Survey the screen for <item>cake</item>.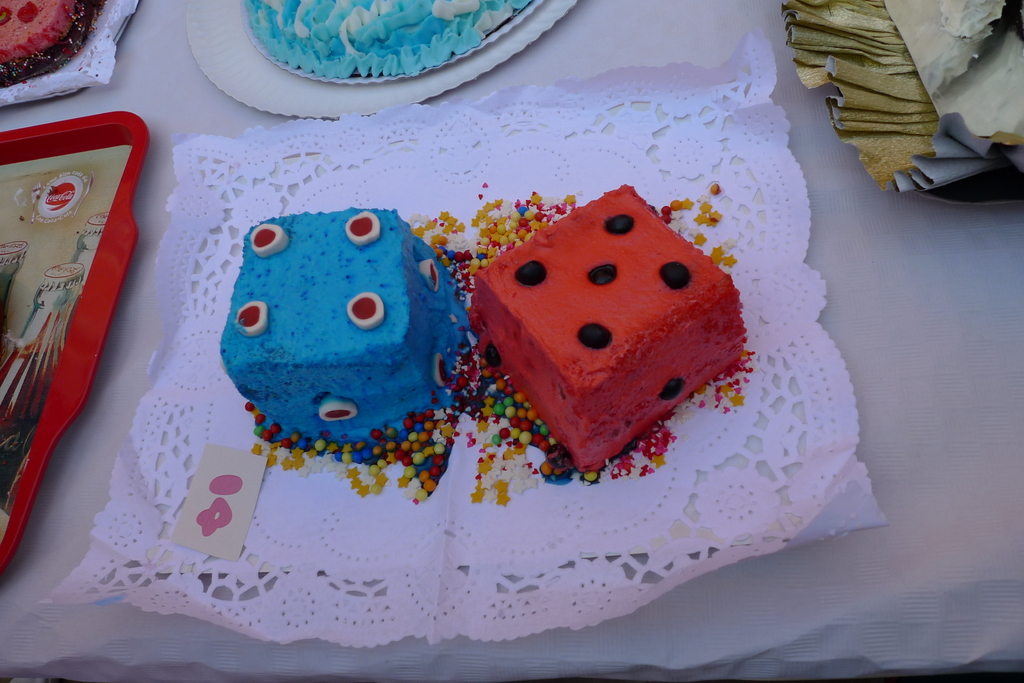
Survey found: 0:0:100:88.
